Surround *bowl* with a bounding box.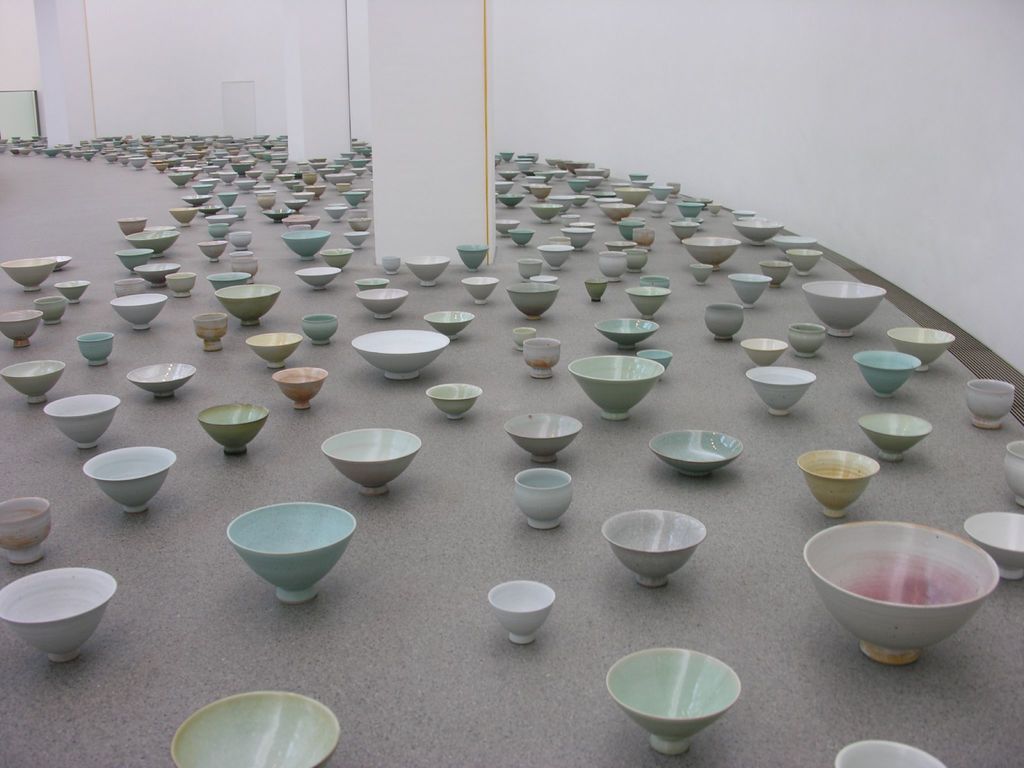
563 212 579 226.
